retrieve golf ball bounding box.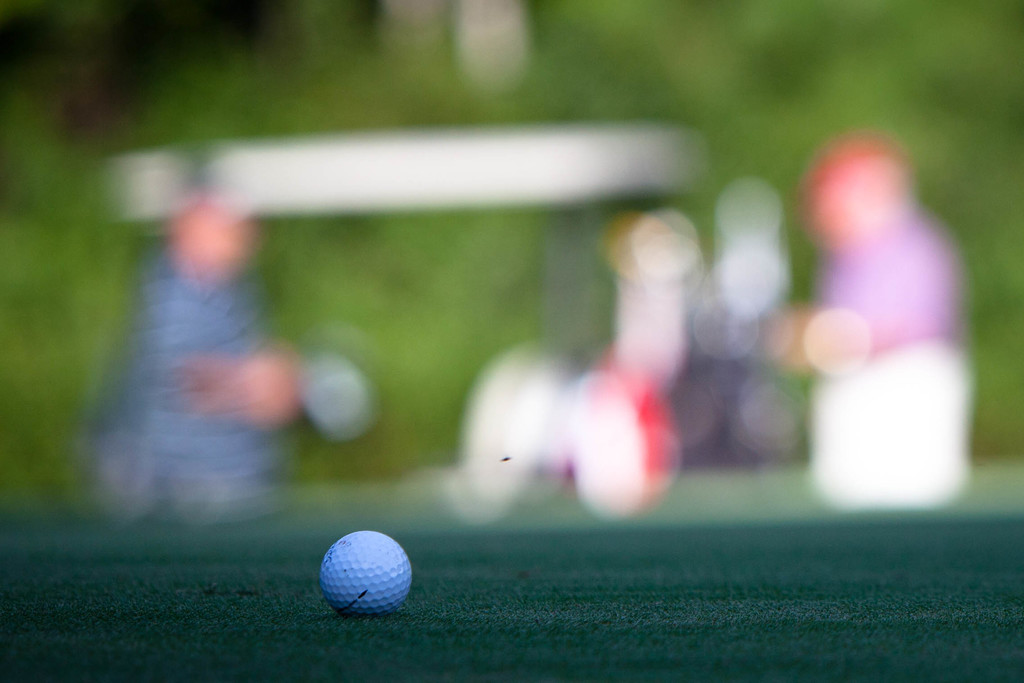
Bounding box: <box>310,525,419,623</box>.
